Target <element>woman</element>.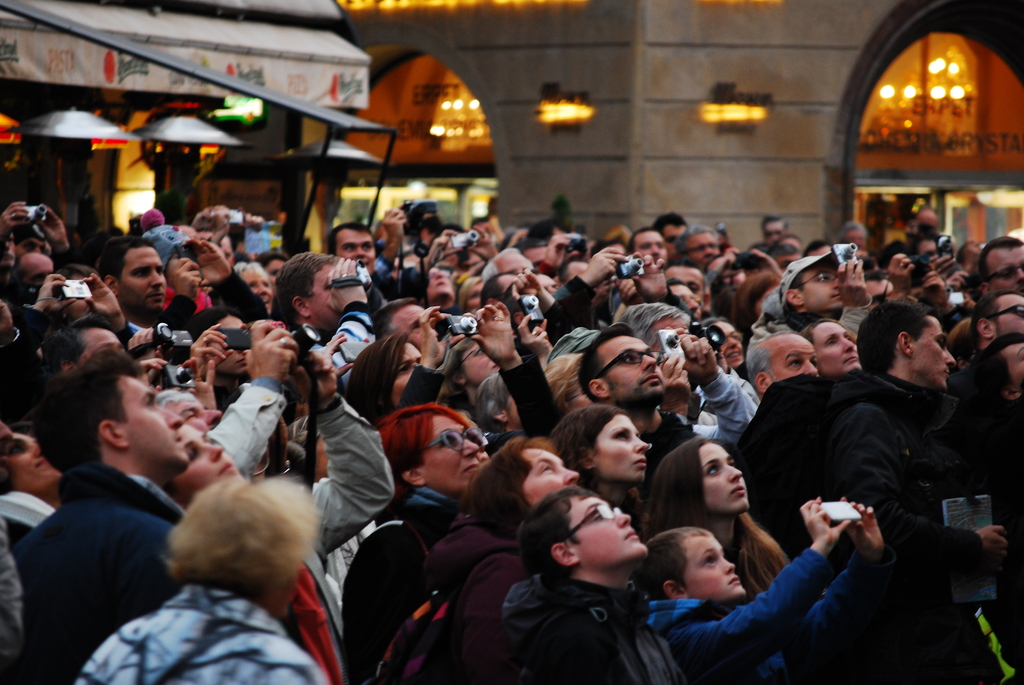
Target region: detection(165, 417, 352, 684).
